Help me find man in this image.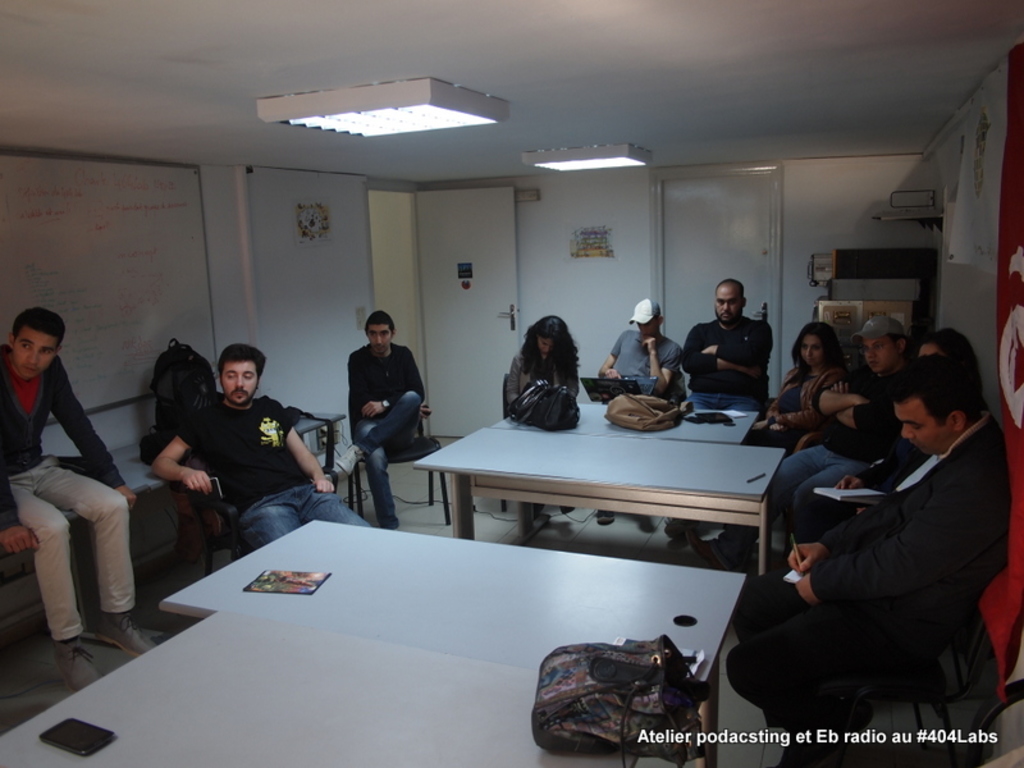
Found it: locate(767, 310, 911, 538).
